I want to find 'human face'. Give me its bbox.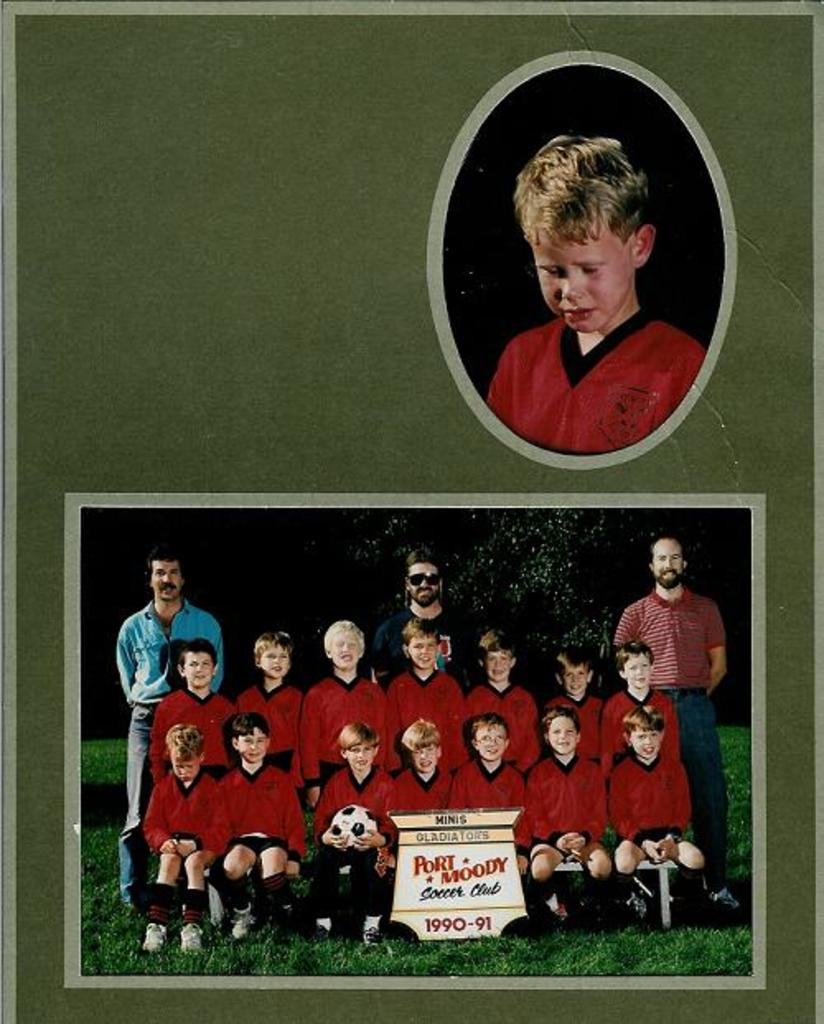
478,726,509,759.
